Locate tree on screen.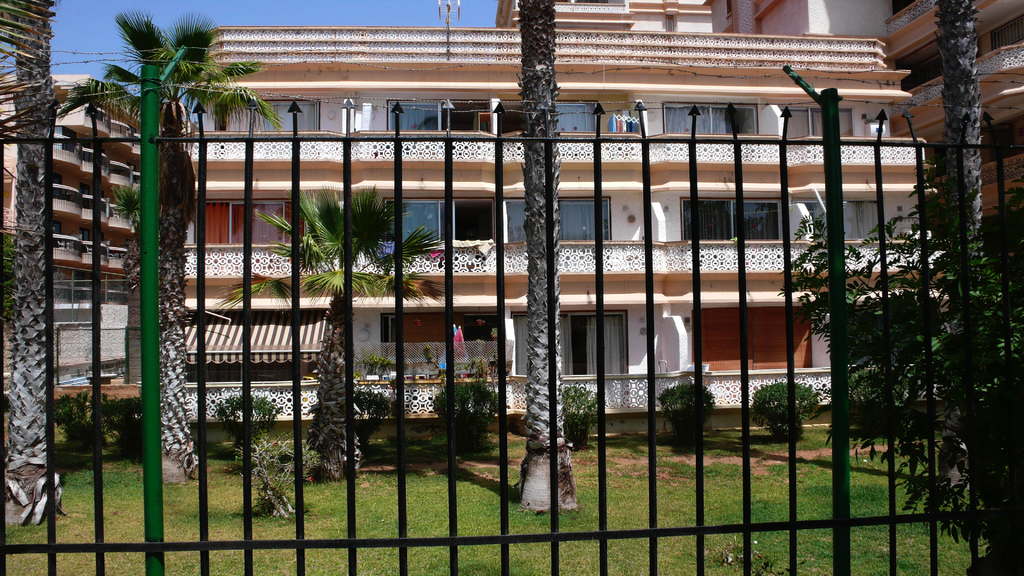
On screen at bbox(216, 184, 464, 478).
